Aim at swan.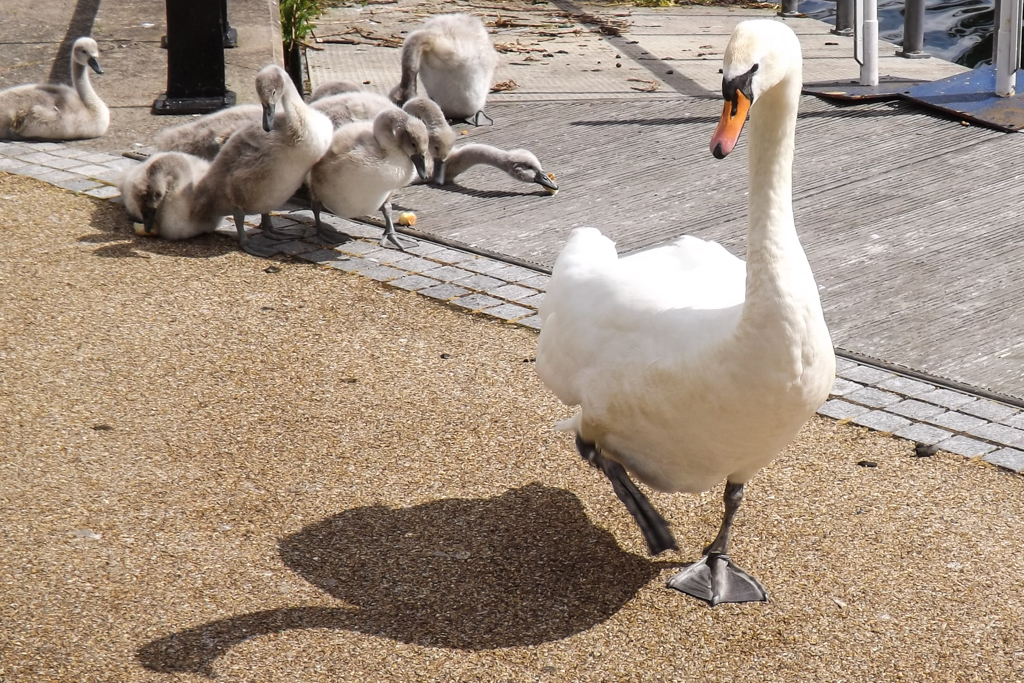
Aimed at <bbox>304, 88, 430, 249</bbox>.
